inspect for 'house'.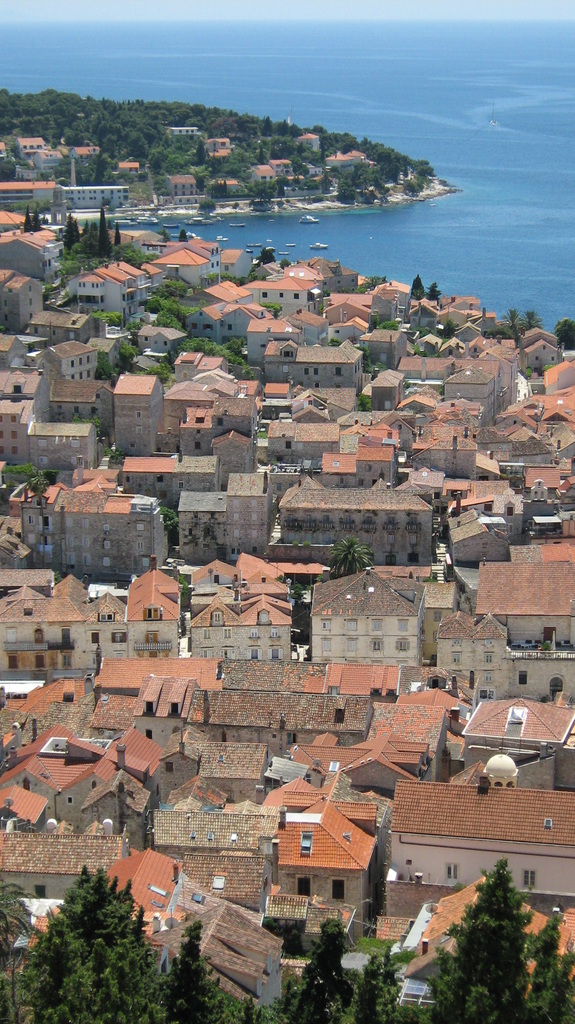
Inspection: 467/306/503/336.
